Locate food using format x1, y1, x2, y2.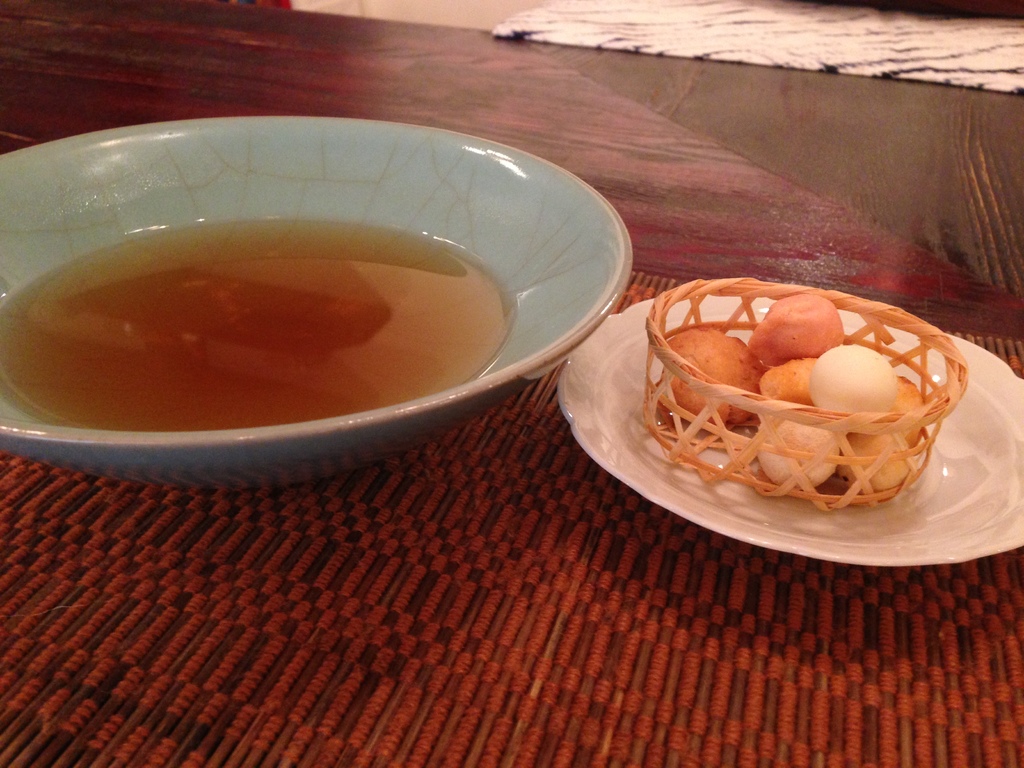
837, 426, 908, 485.
